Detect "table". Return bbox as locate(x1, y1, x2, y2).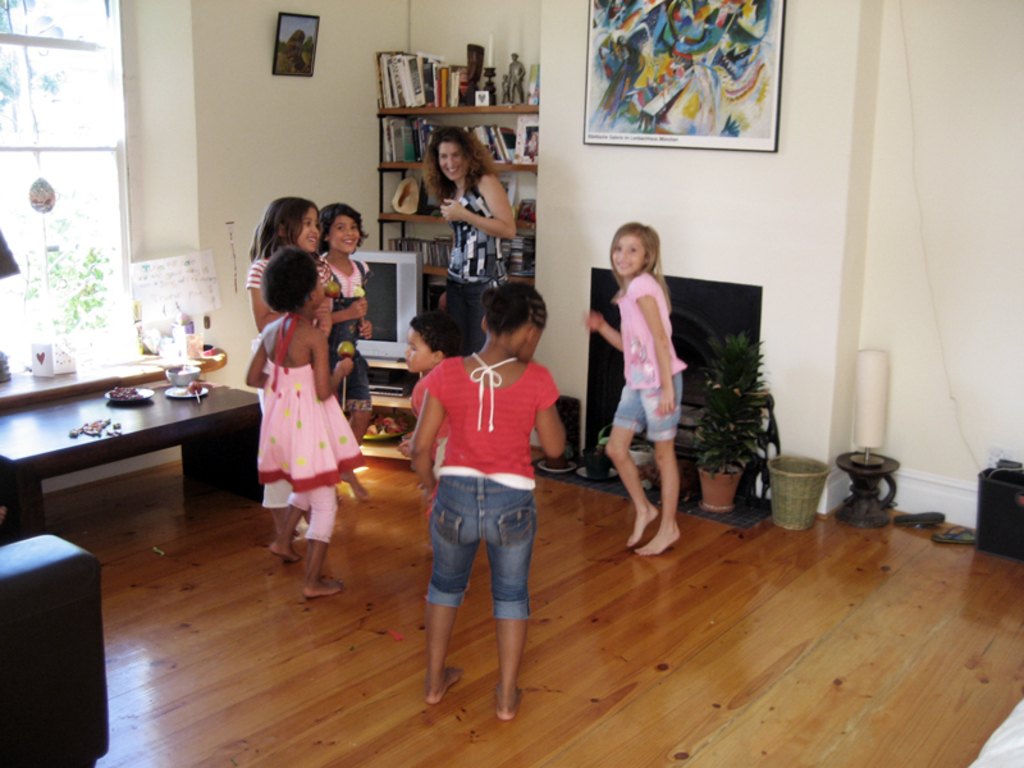
locate(10, 360, 253, 535).
